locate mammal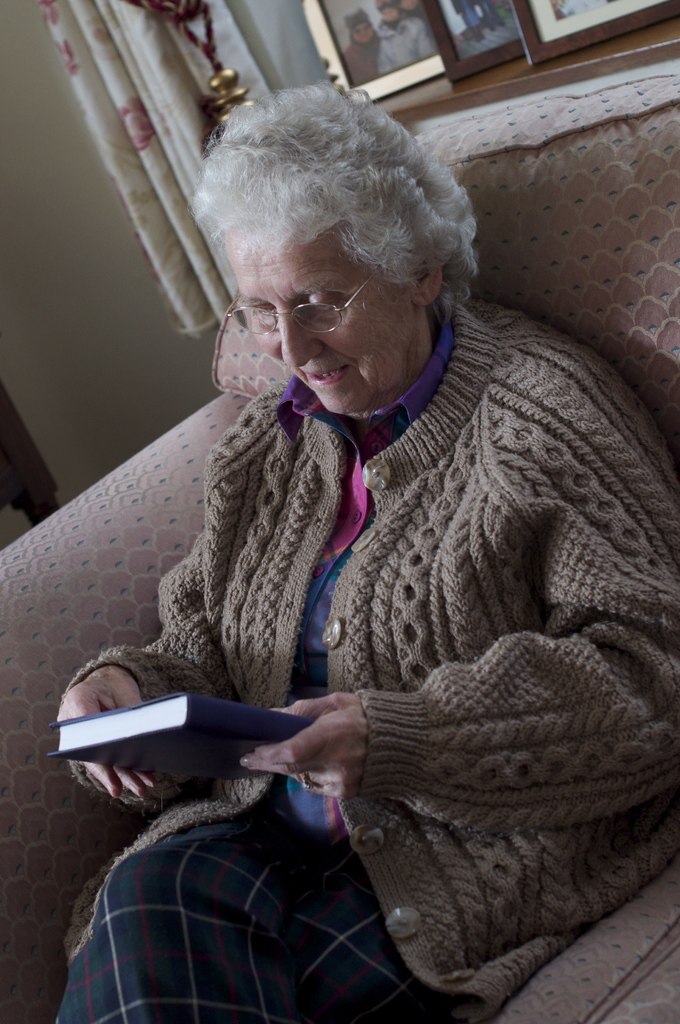
crop(378, 0, 434, 72)
